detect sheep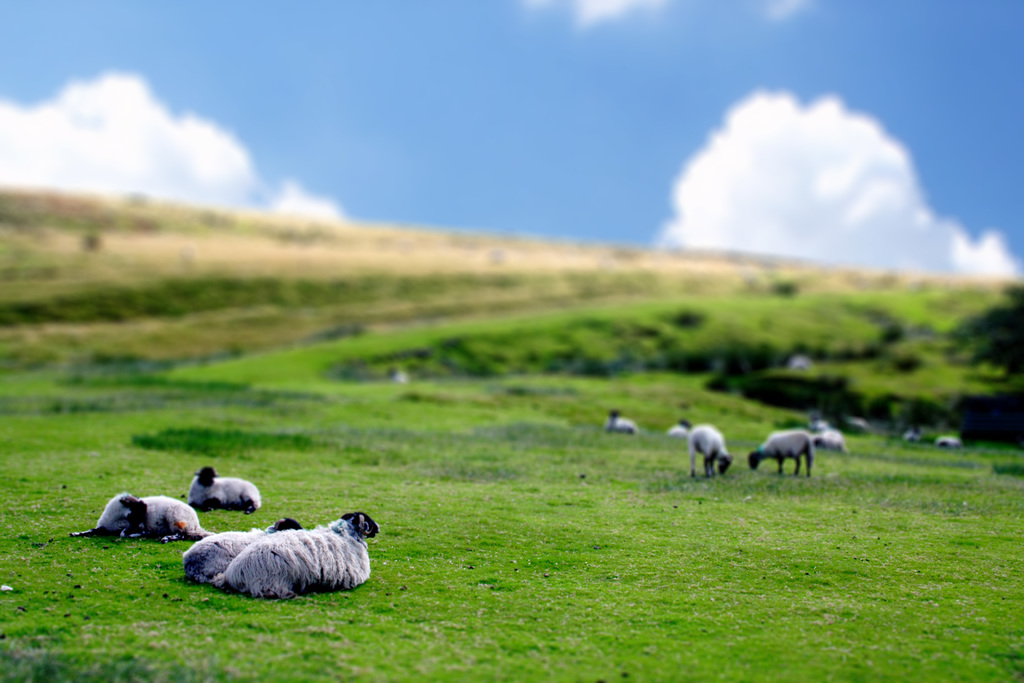
crop(67, 492, 216, 546)
